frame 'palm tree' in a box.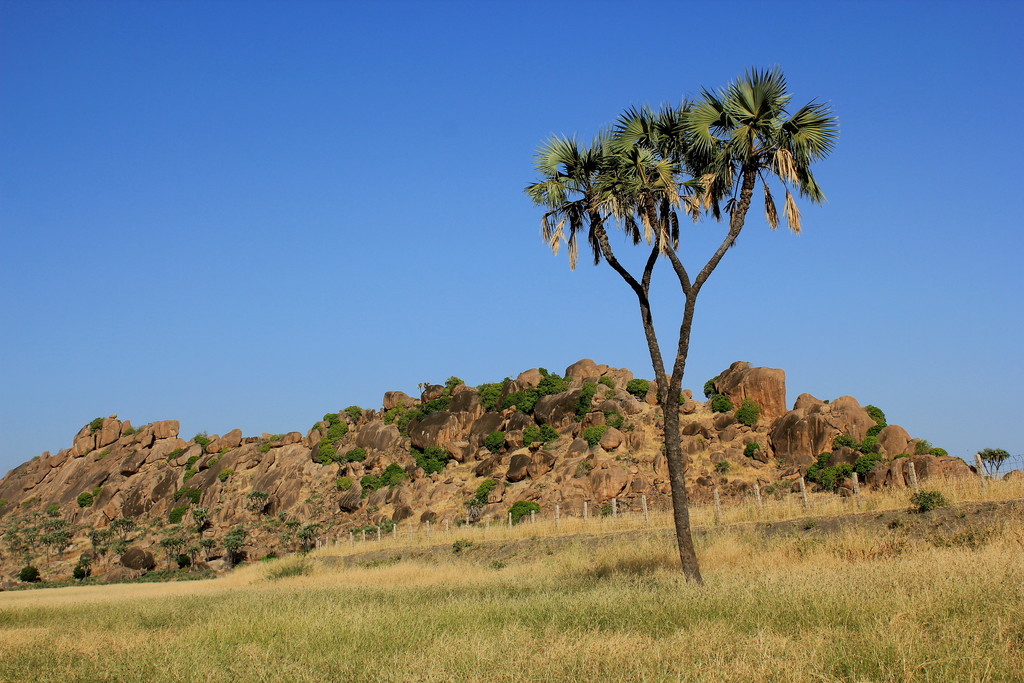
left=524, top=63, right=839, bottom=586.
